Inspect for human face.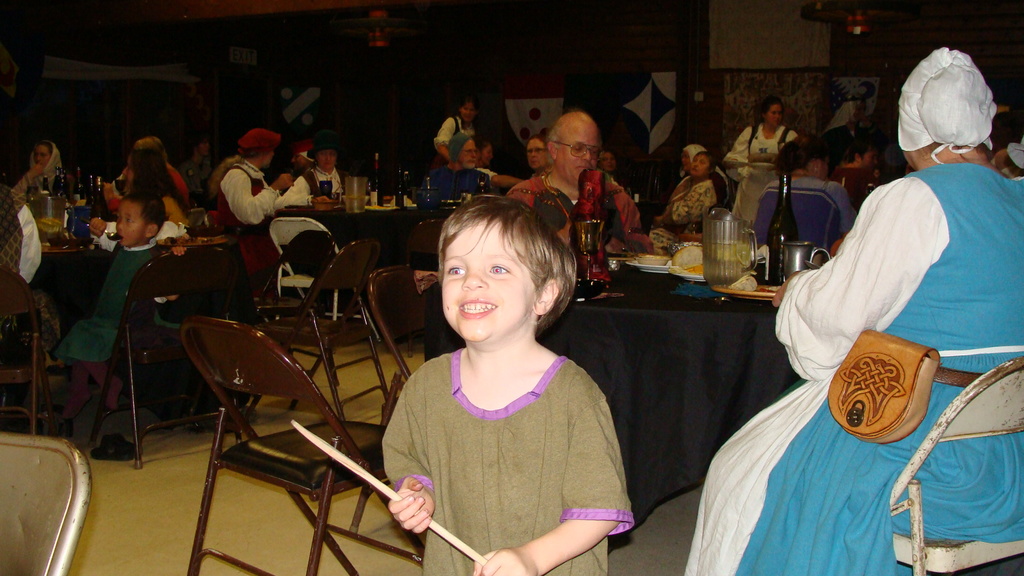
Inspection: locate(292, 154, 301, 168).
